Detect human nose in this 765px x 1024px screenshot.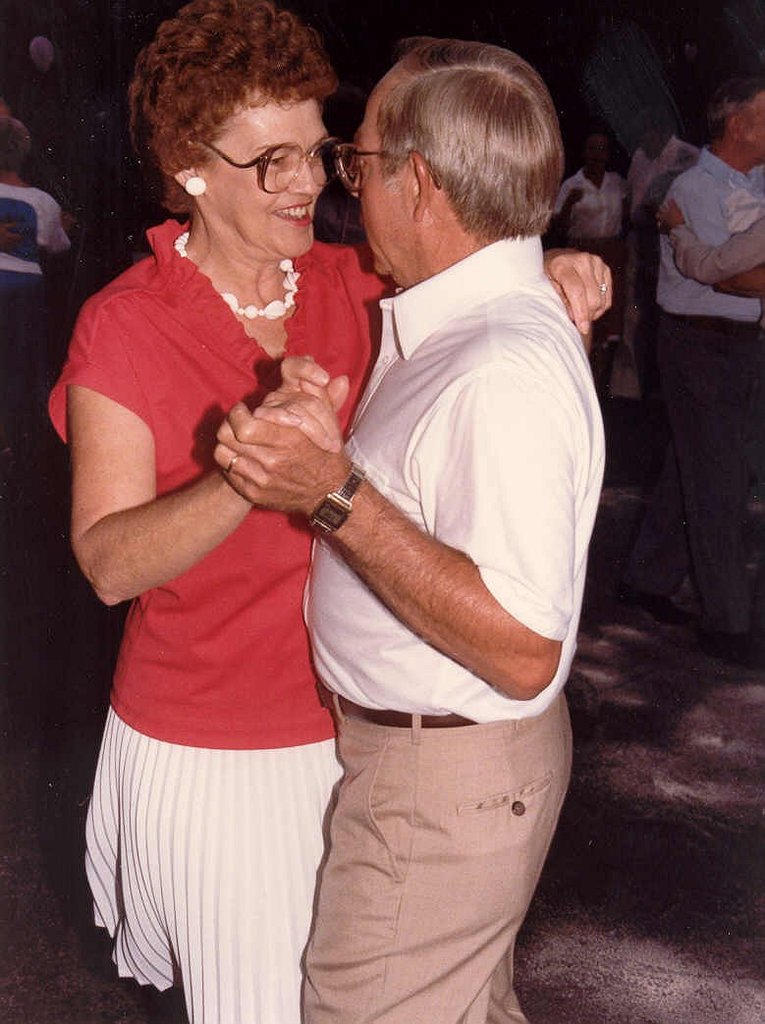
Detection: Rect(283, 159, 320, 197).
